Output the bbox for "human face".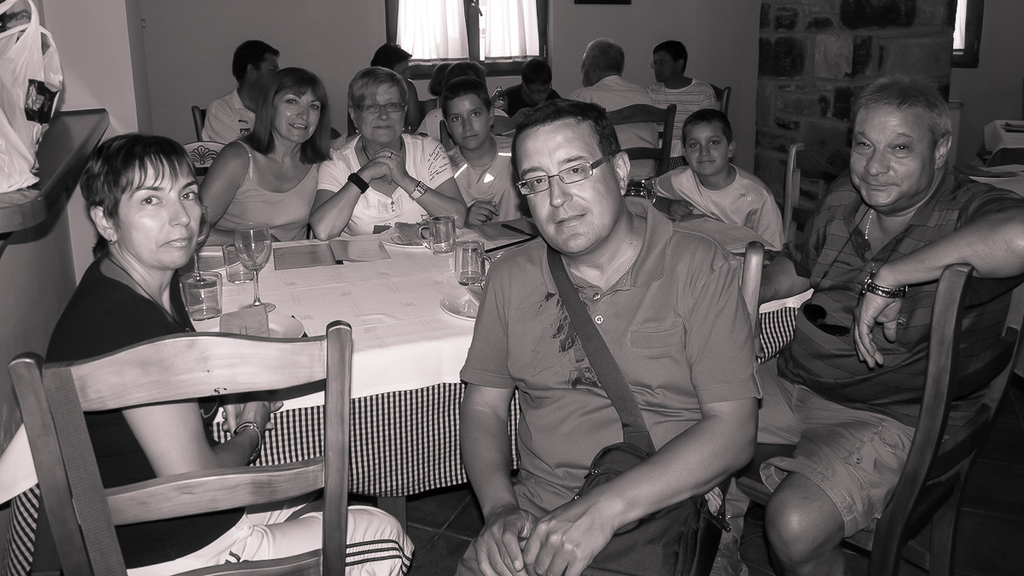
249:44:285:111.
